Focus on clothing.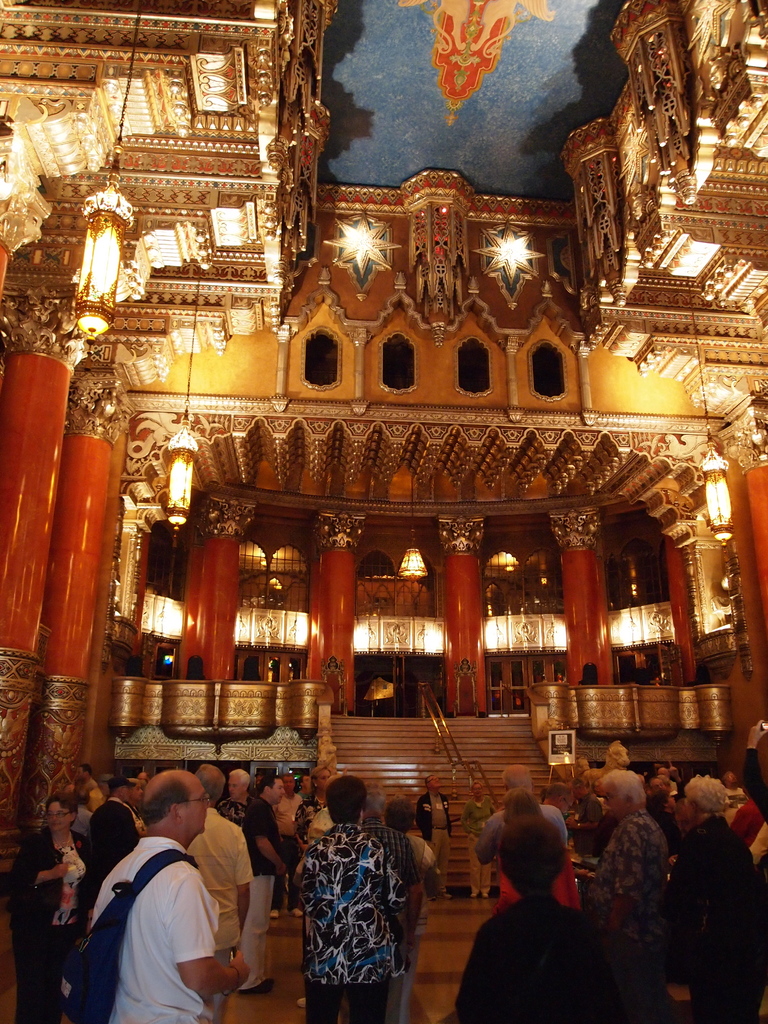
Focused at select_region(478, 802, 569, 868).
